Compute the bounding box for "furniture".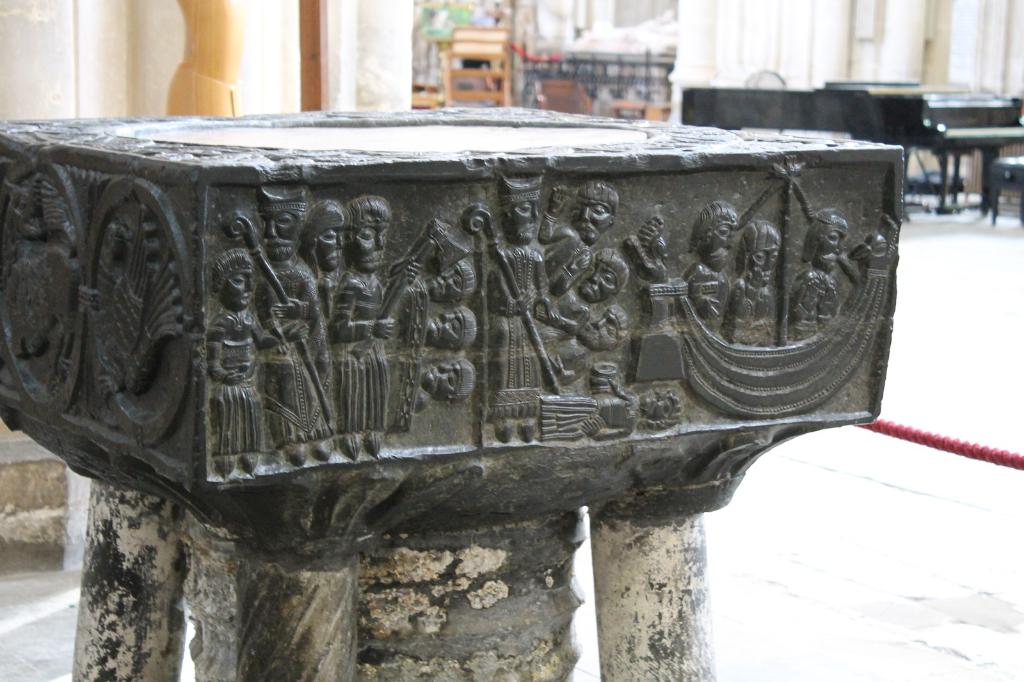
locate(614, 96, 675, 123).
